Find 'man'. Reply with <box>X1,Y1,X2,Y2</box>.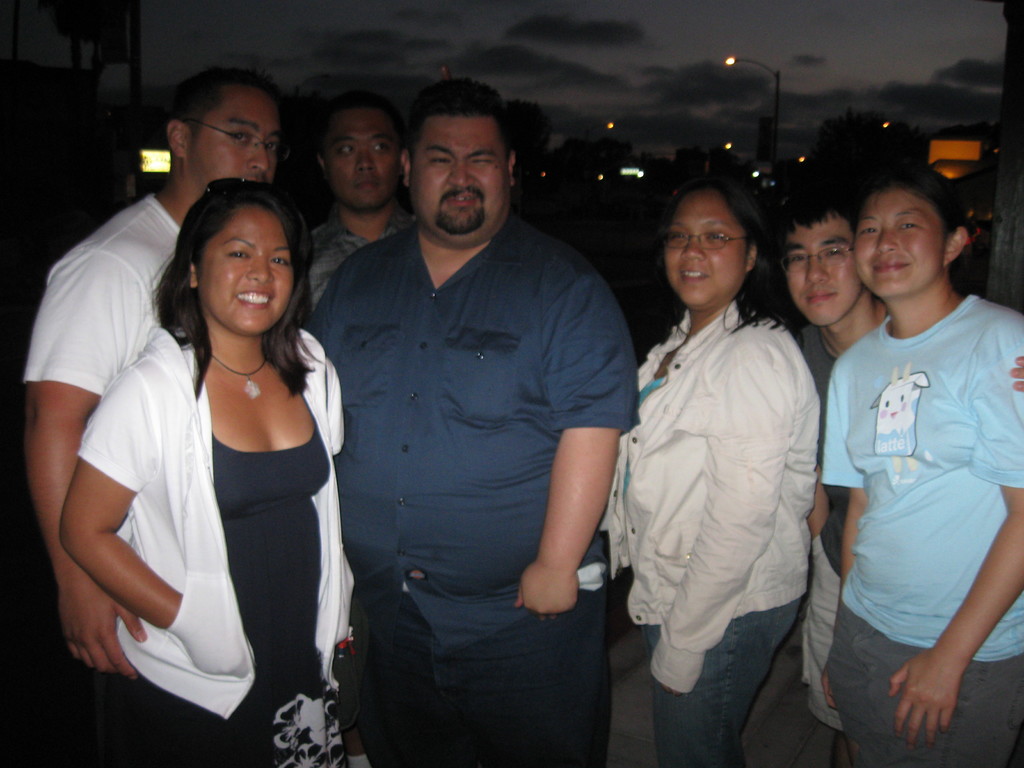
<box>293,53,640,758</box>.
